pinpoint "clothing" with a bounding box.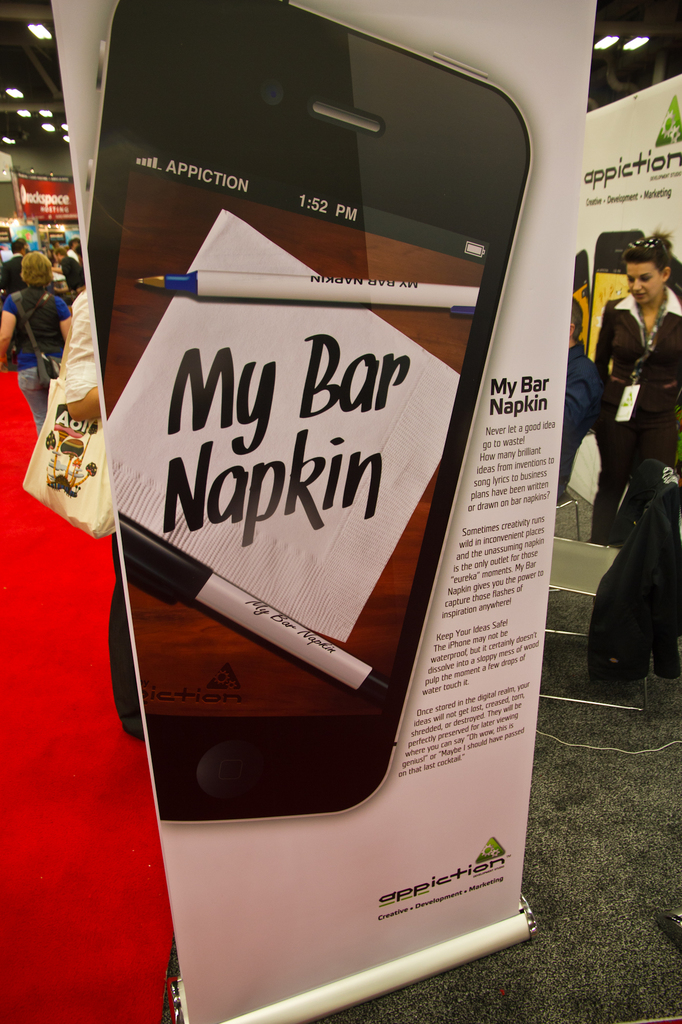
pyautogui.locateOnScreen(68, 248, 82, 266).
